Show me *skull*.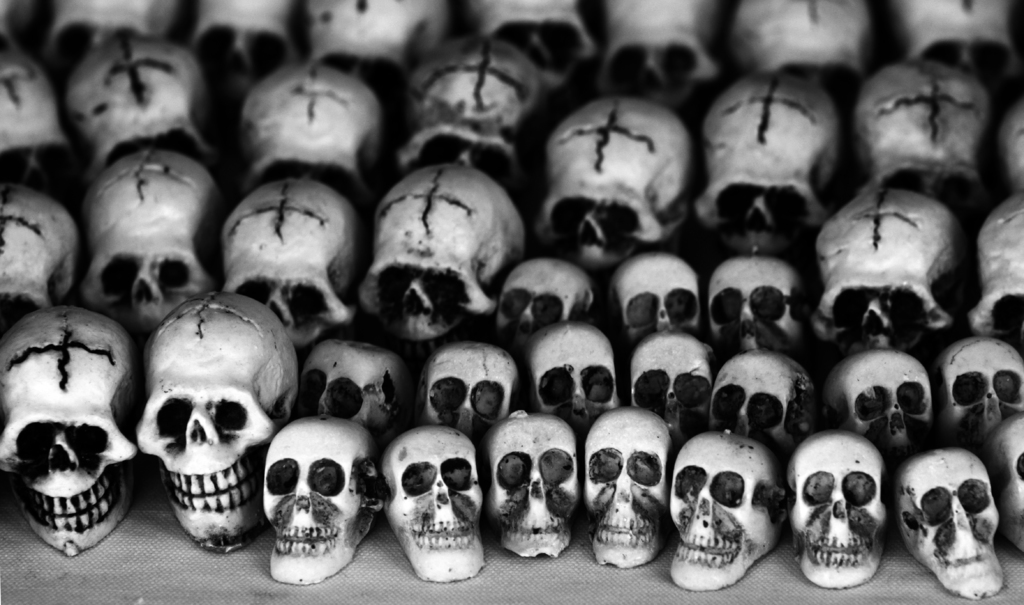
*skull* is here: x1=253, y1=420, x2=370, y2=597.
